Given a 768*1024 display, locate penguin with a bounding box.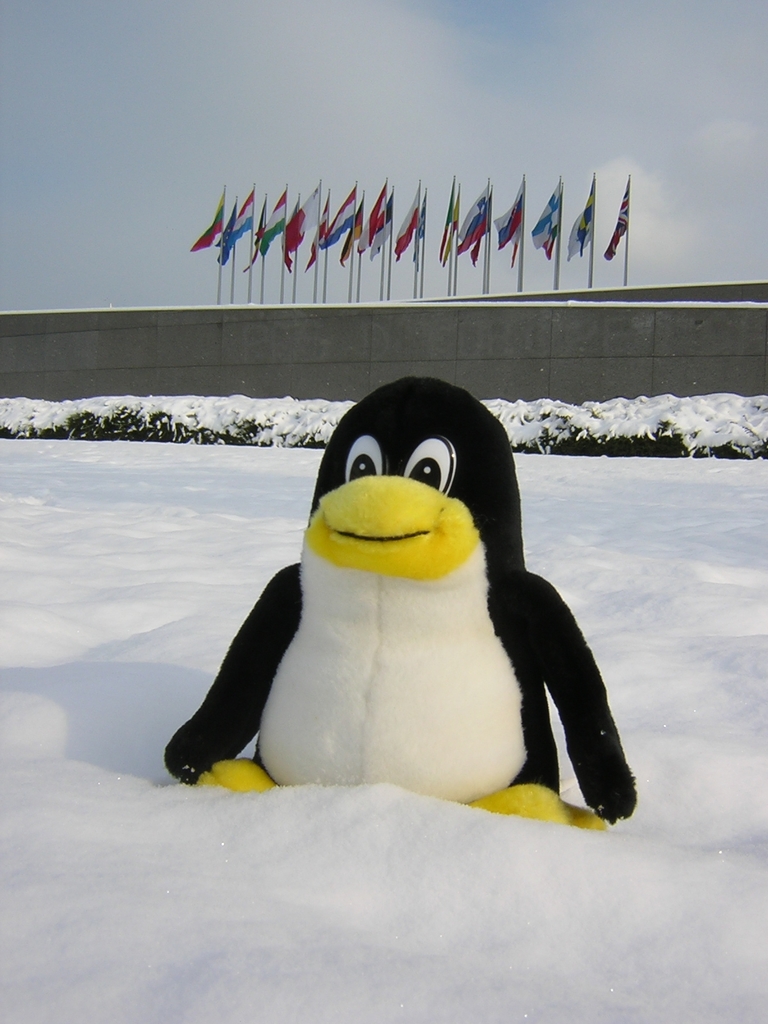
Located: box=[161, 372, 635, 827].
